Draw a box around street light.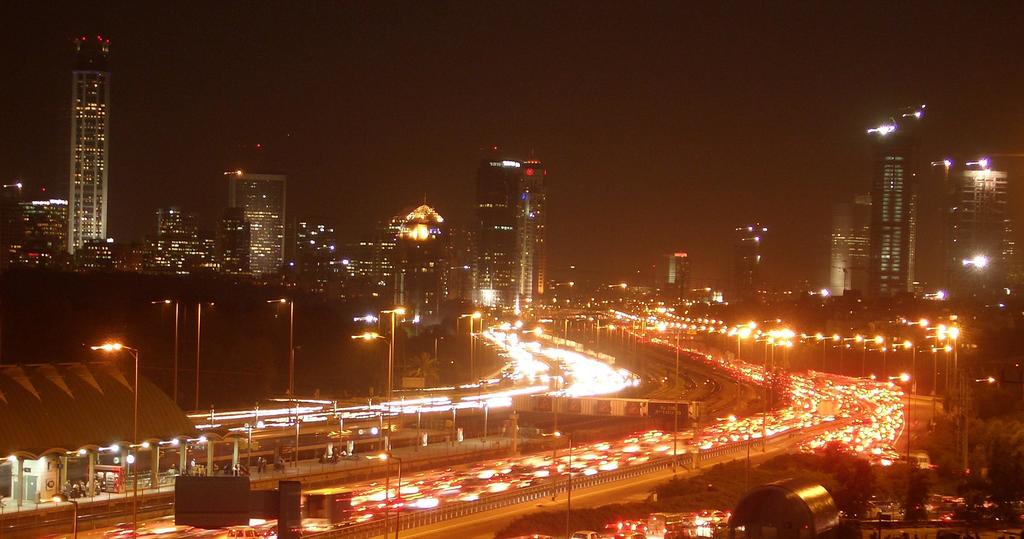
[737,327,746,405].
